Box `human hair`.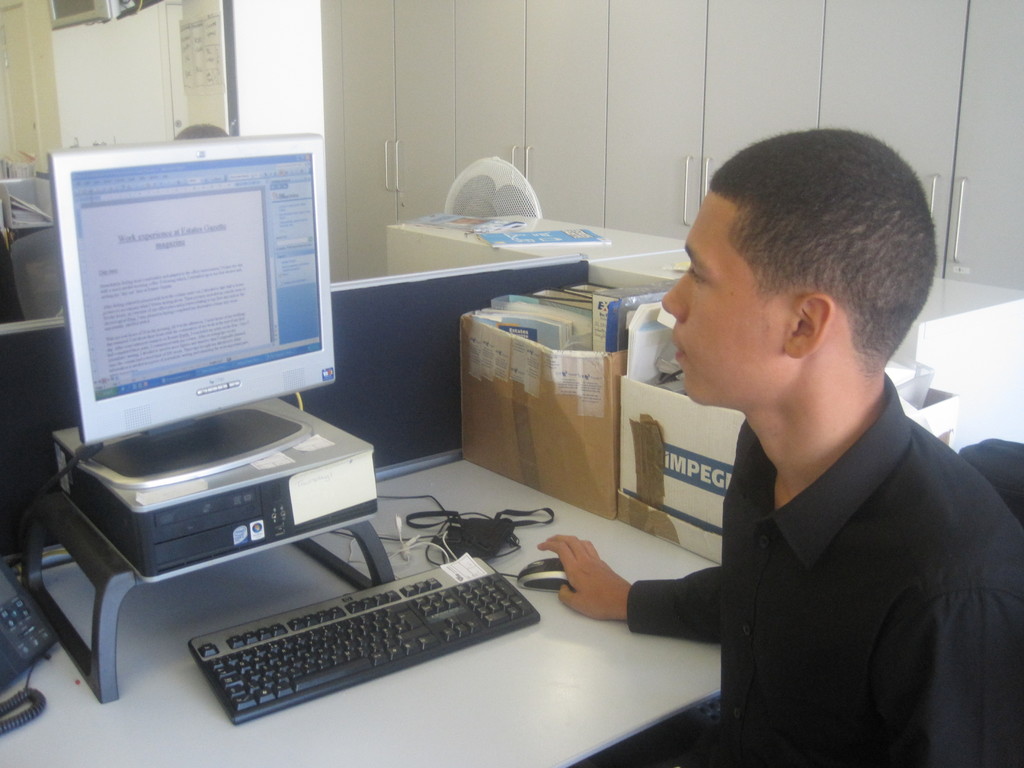
bbox=(694, 129, 927, 397).
